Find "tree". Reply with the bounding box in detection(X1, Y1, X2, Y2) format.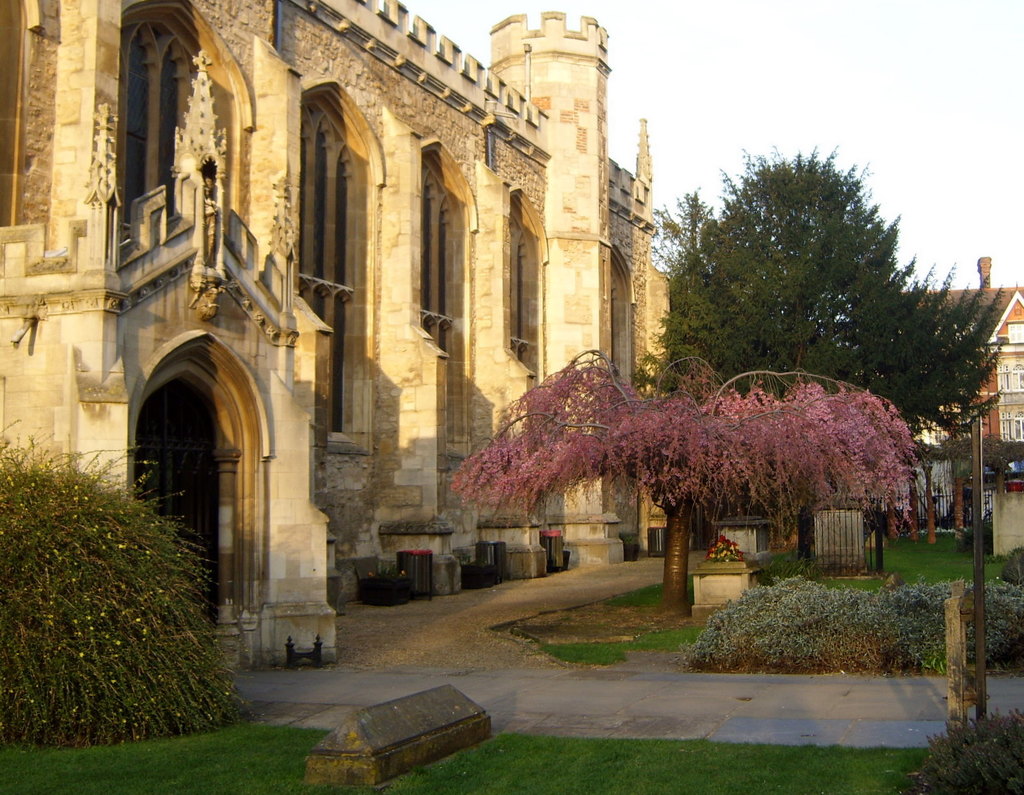
detection(973, 435, 1023, 492).
